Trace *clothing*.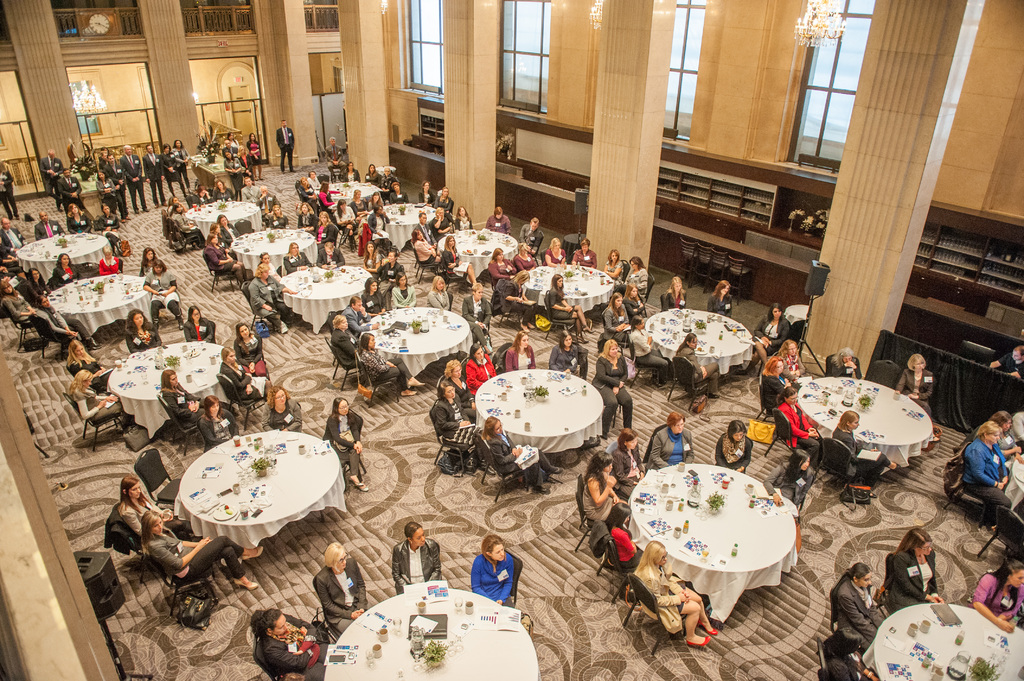
Traced to left=268, top=214, right=289, bottom=230.
